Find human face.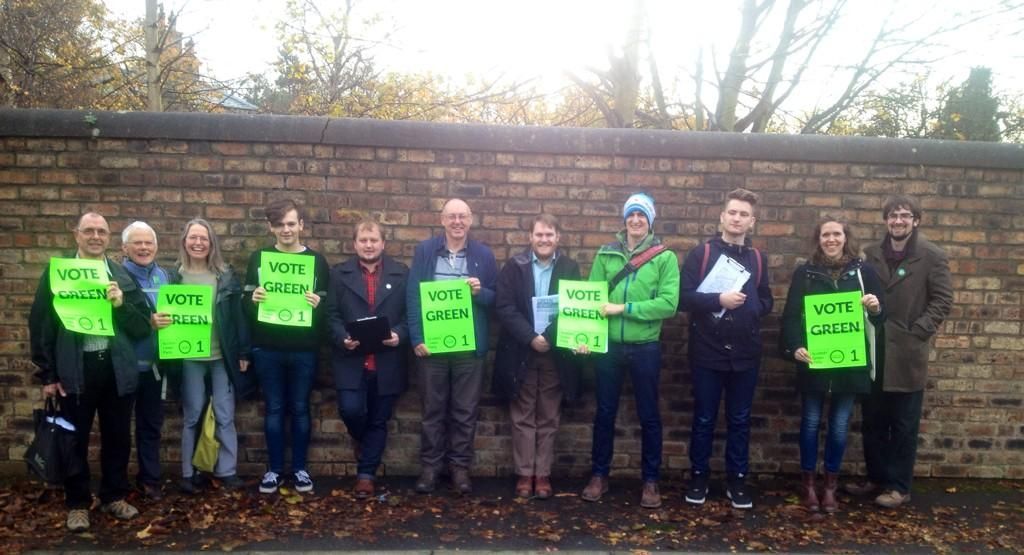
box(127, 230, 156, 266).
